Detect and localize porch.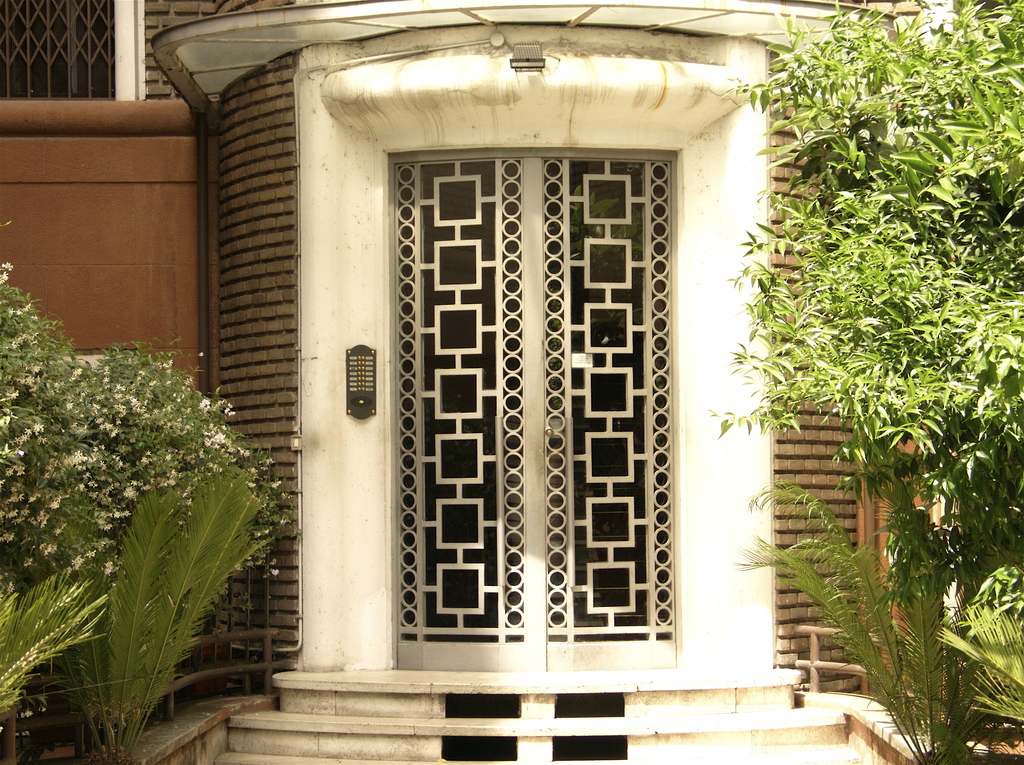
Localized at 0 548 1023 764.
